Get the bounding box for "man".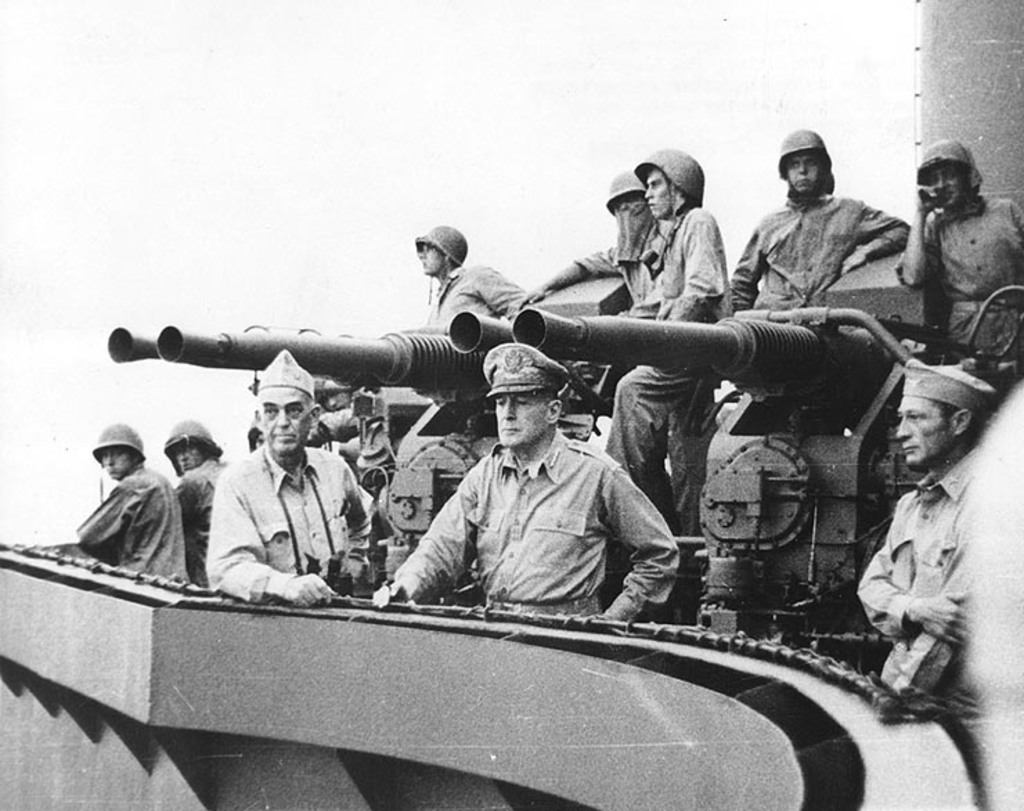
x1=506 y1=173 x2=674 y2=320.
